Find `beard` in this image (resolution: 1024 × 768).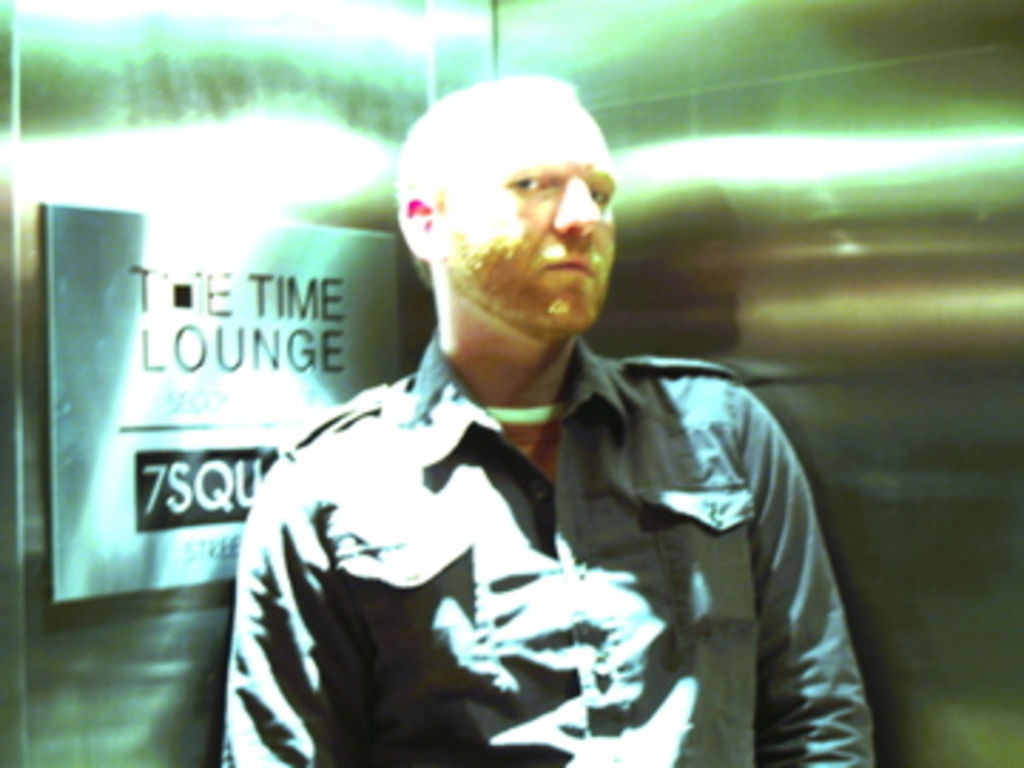
detection(449, 202, 617, 373).
